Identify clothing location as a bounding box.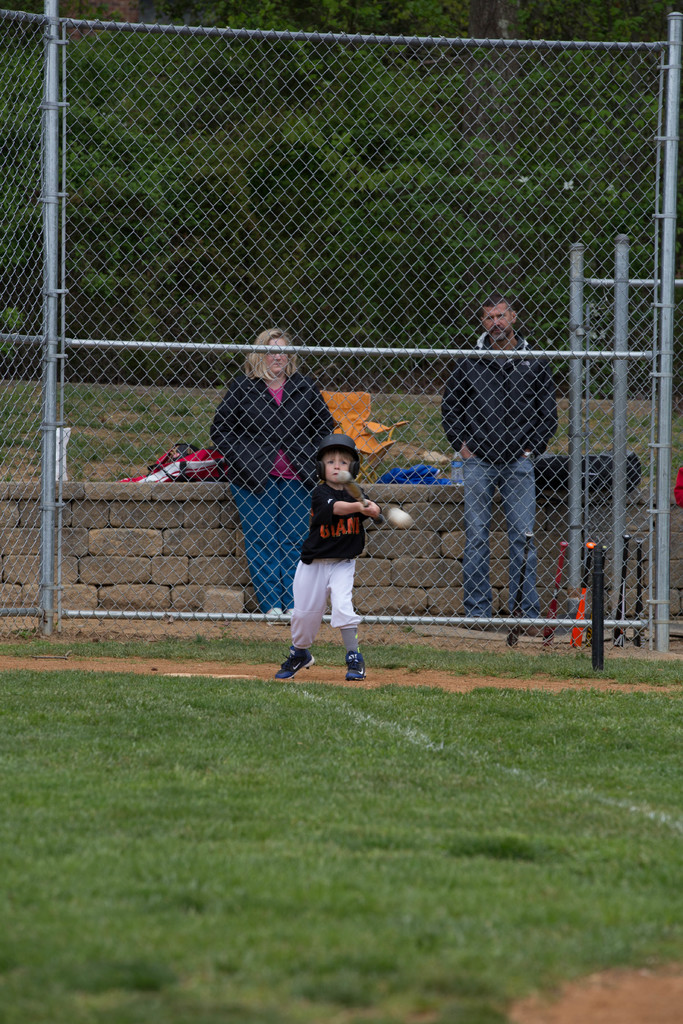
<bbox>204, 374, 333, 617</bbox>.
